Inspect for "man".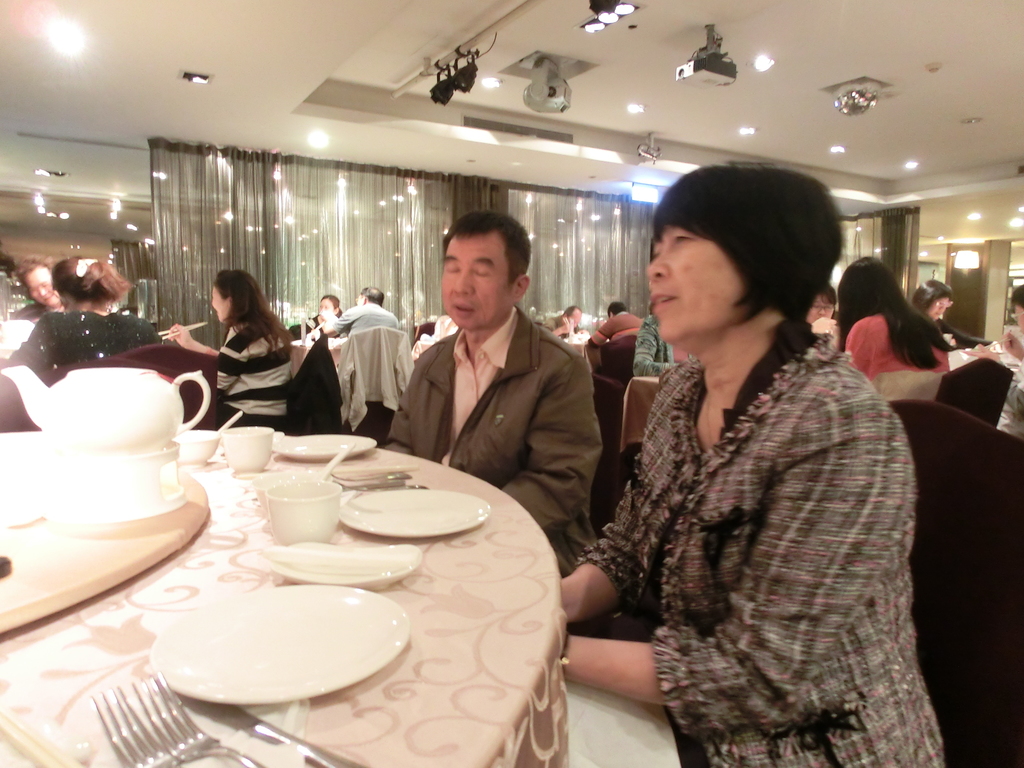
Inspection: l=542, t=307, r=589, b=339.
